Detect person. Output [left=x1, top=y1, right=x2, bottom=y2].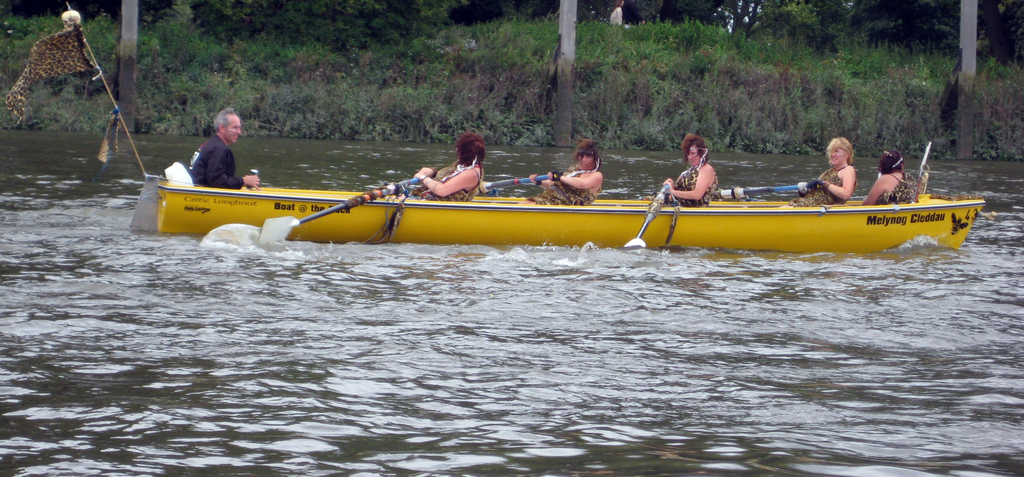
[left=408, top=122, right=487, bottom=205].
